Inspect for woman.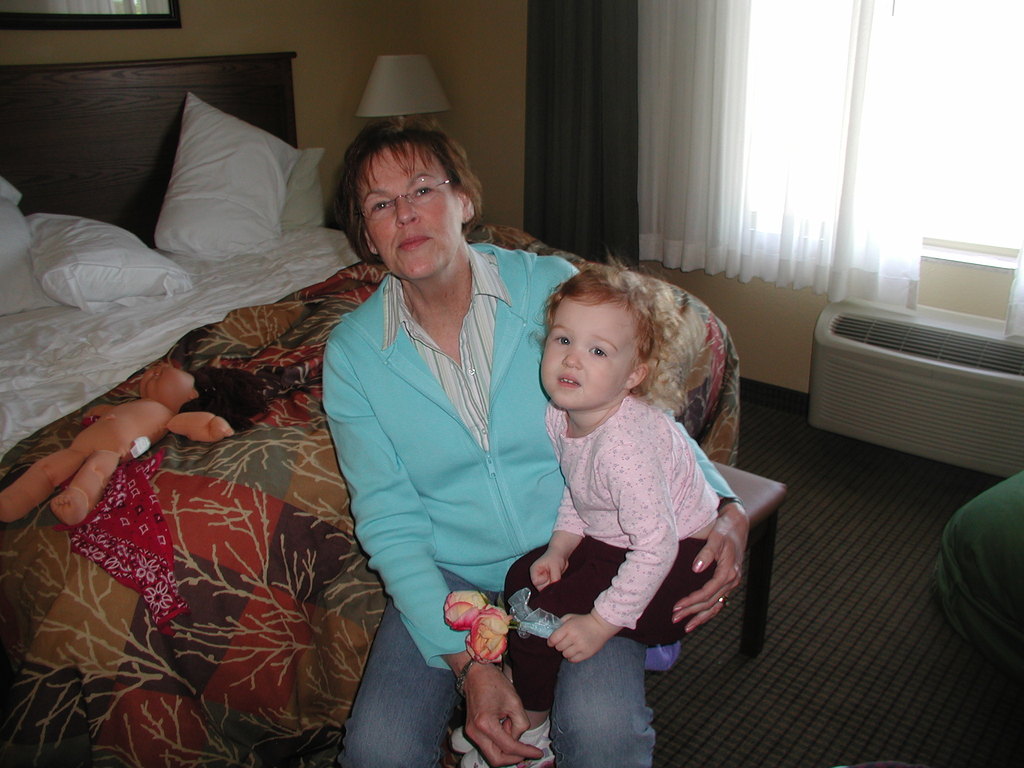
Inspection: box=[321, 122, 746, 767].
